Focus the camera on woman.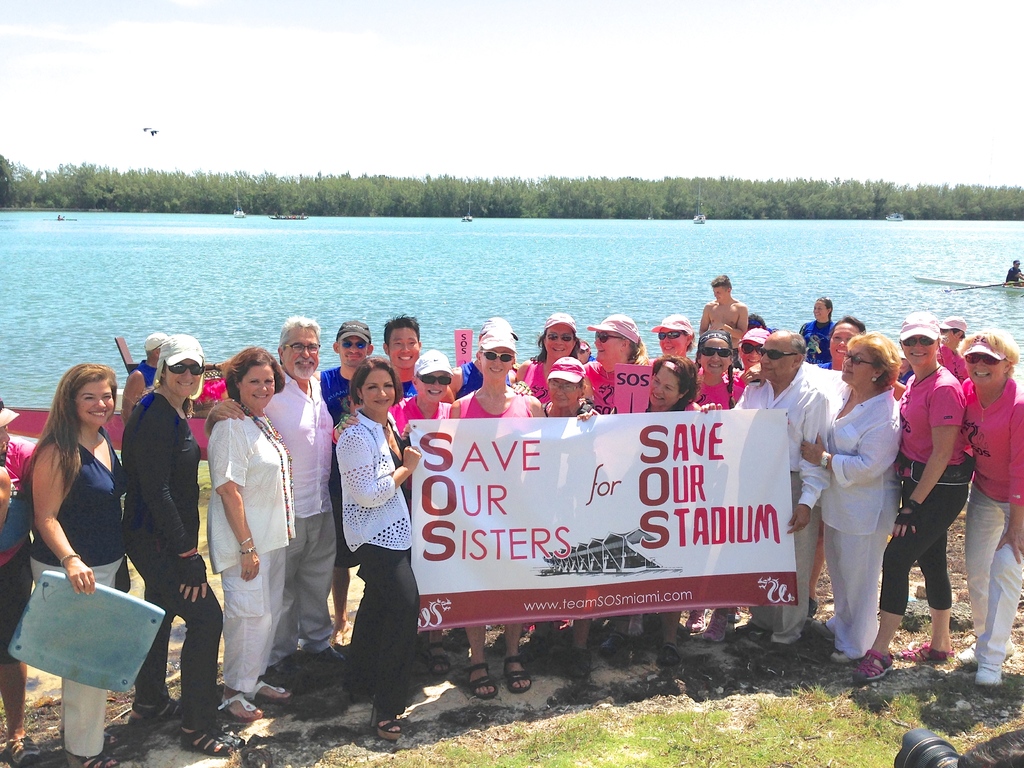
Focus region: BBox(791, 291, 836, 368).
